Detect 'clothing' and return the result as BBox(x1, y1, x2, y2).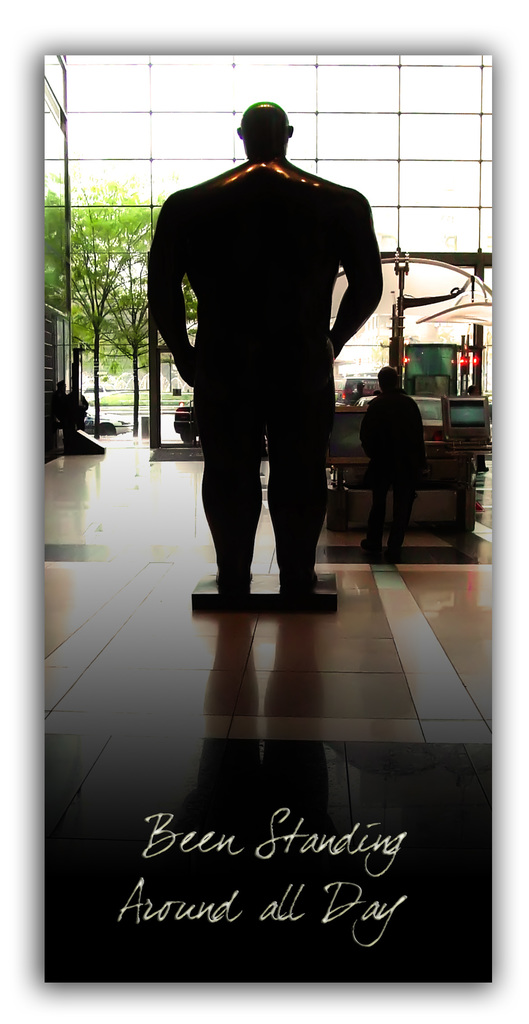
BBox(145, 116, 378, 569).
